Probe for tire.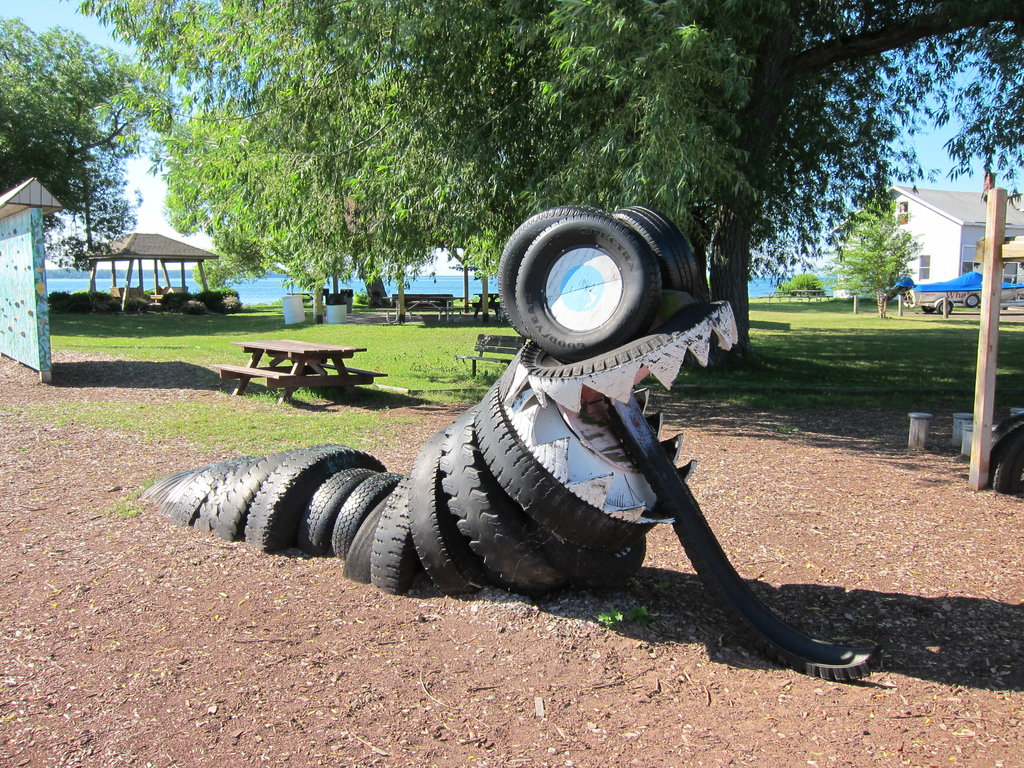
Probe result: [936, 296, 954, 315].
